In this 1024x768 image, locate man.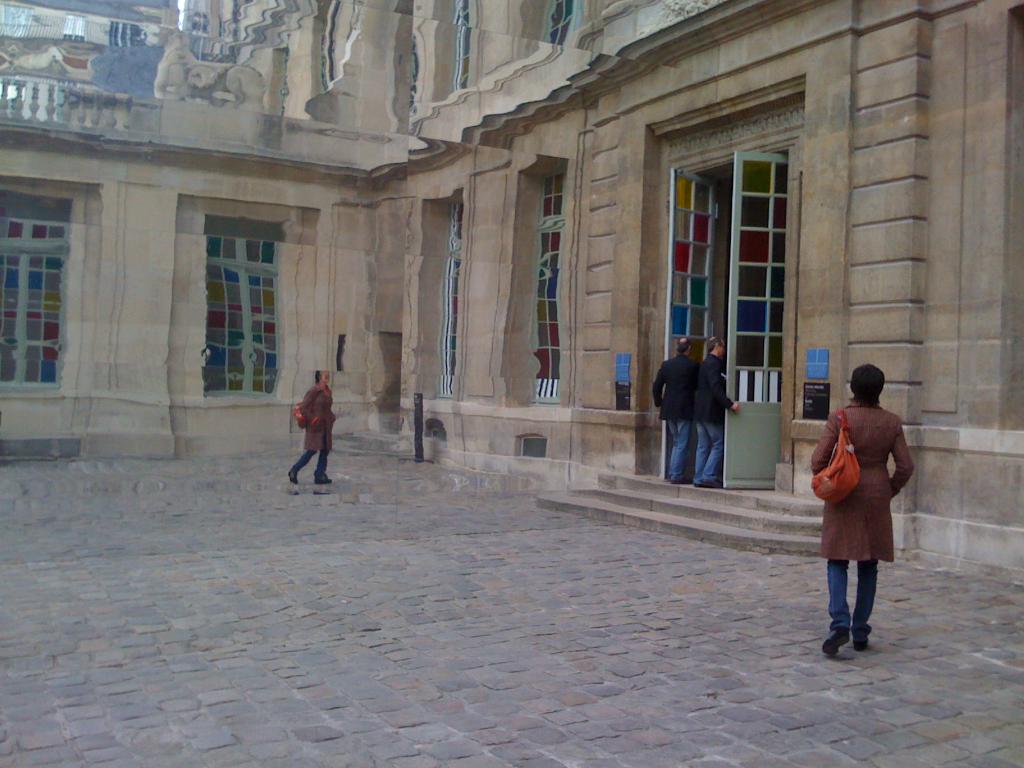
Bounding box: 695/336/748/485.
